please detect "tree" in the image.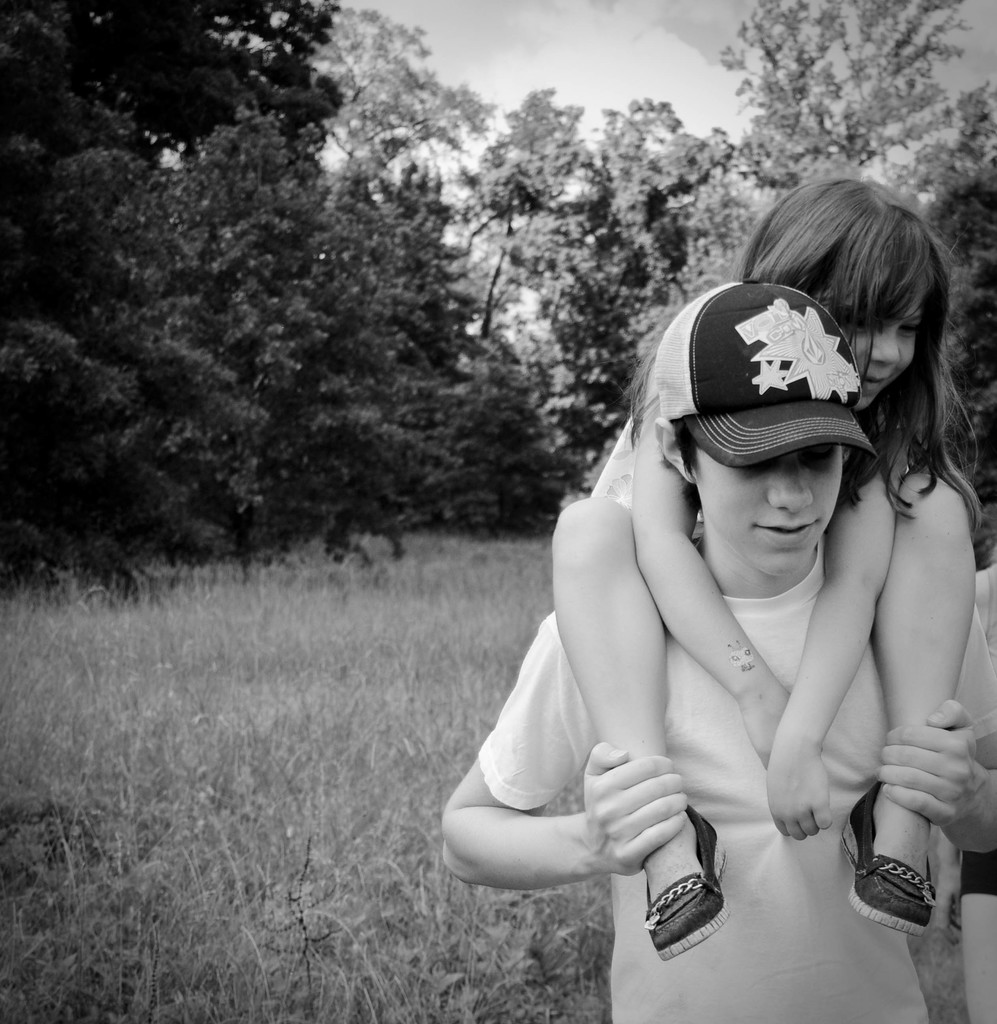
443 0 996 568.
